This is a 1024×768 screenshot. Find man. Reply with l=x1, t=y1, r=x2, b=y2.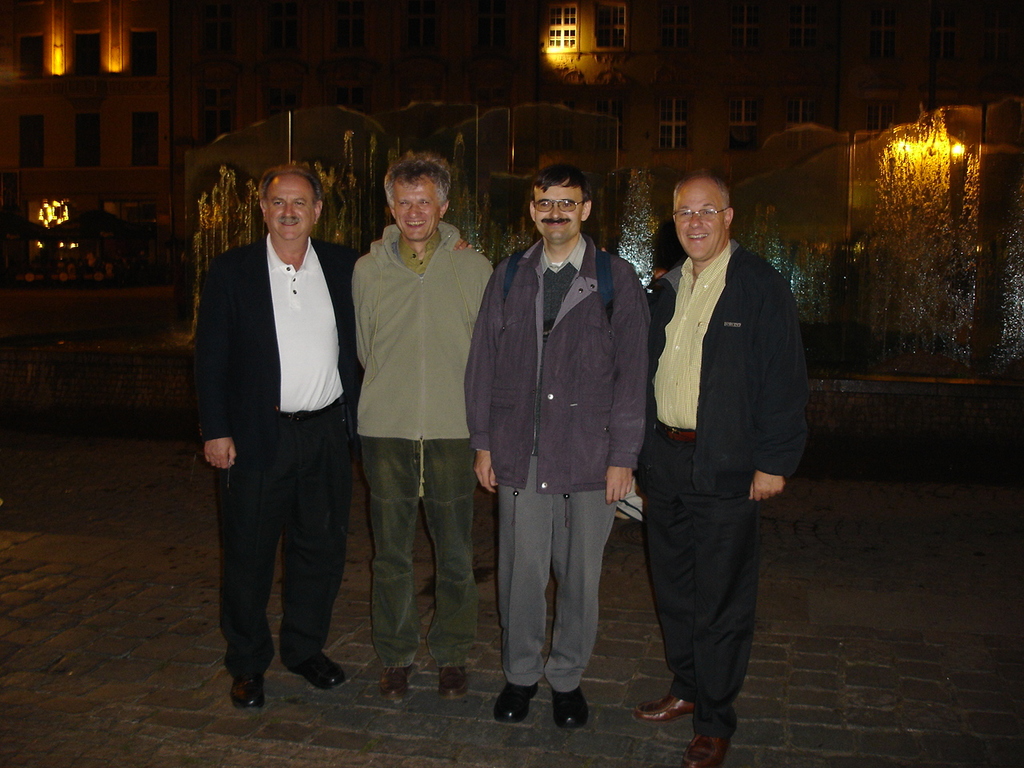
l=463, t=158, r=652, b=738.
